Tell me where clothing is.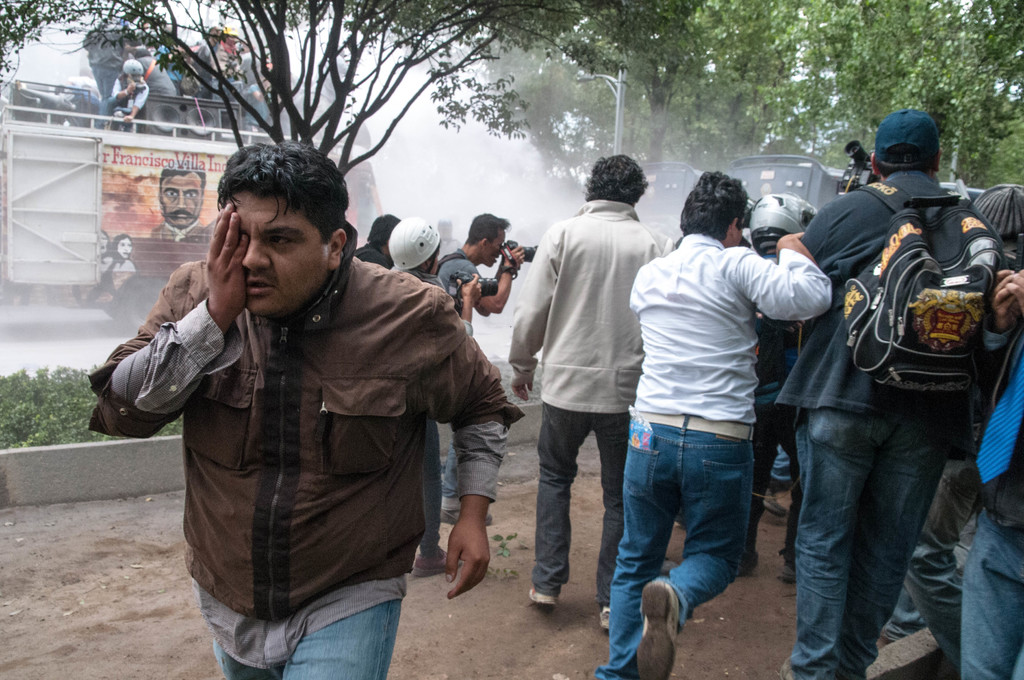
clothing is at 138:49:175:100.
